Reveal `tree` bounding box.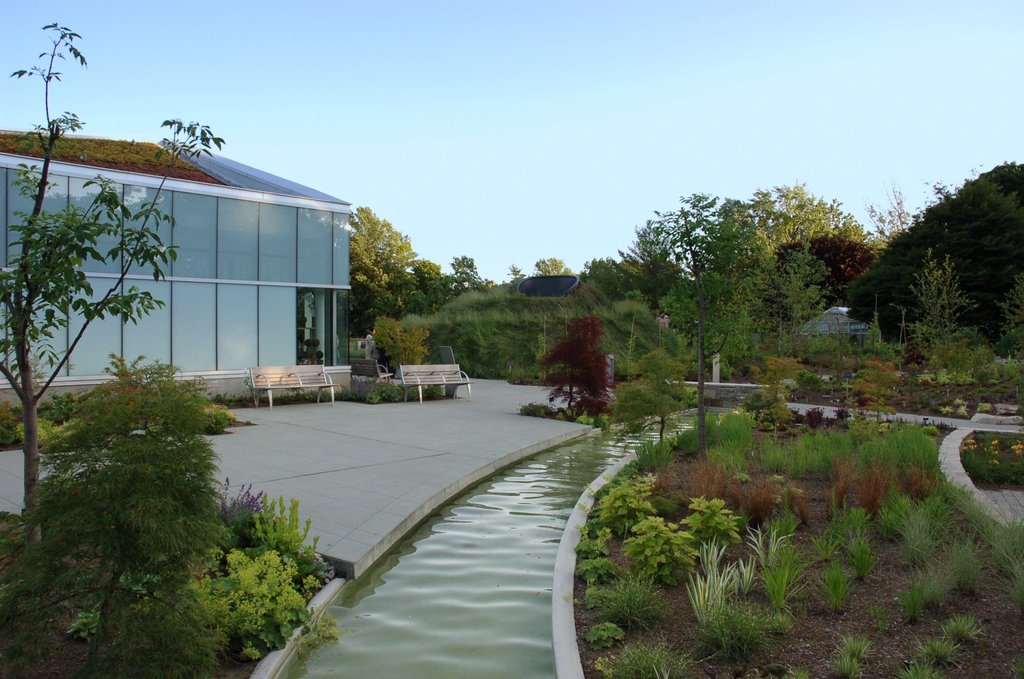
Revealed: {"x1": 777, "y1": 255, "x2": 832, "y2": 360}.
